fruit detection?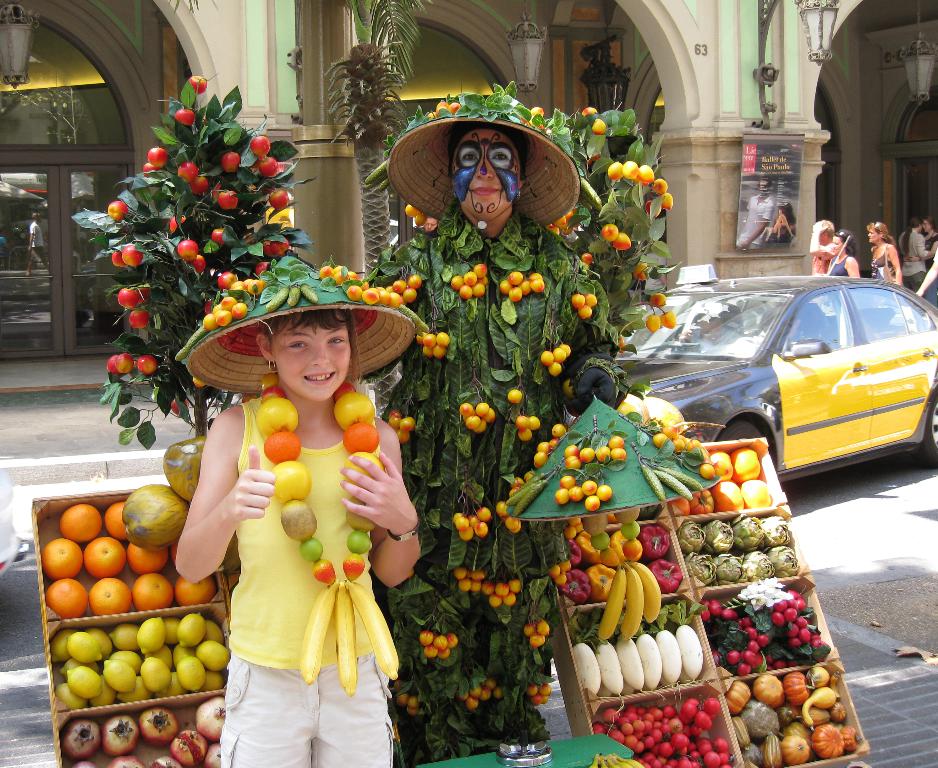
bbox(621, 566, 647, 637)
